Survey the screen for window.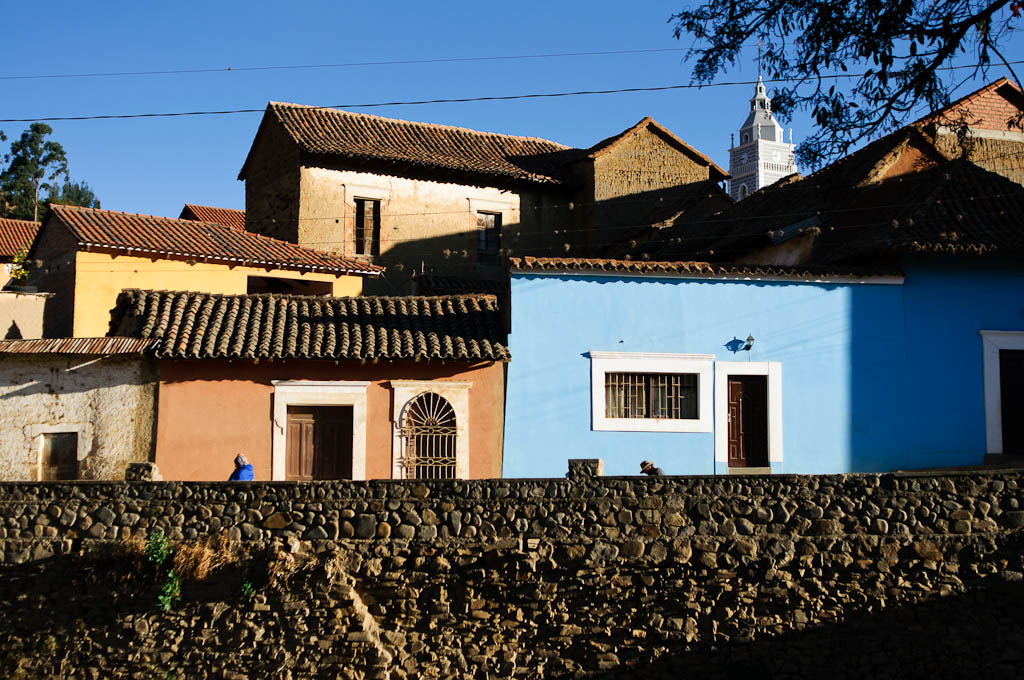
Survey found: bbox(604, 369, 700, 420).
